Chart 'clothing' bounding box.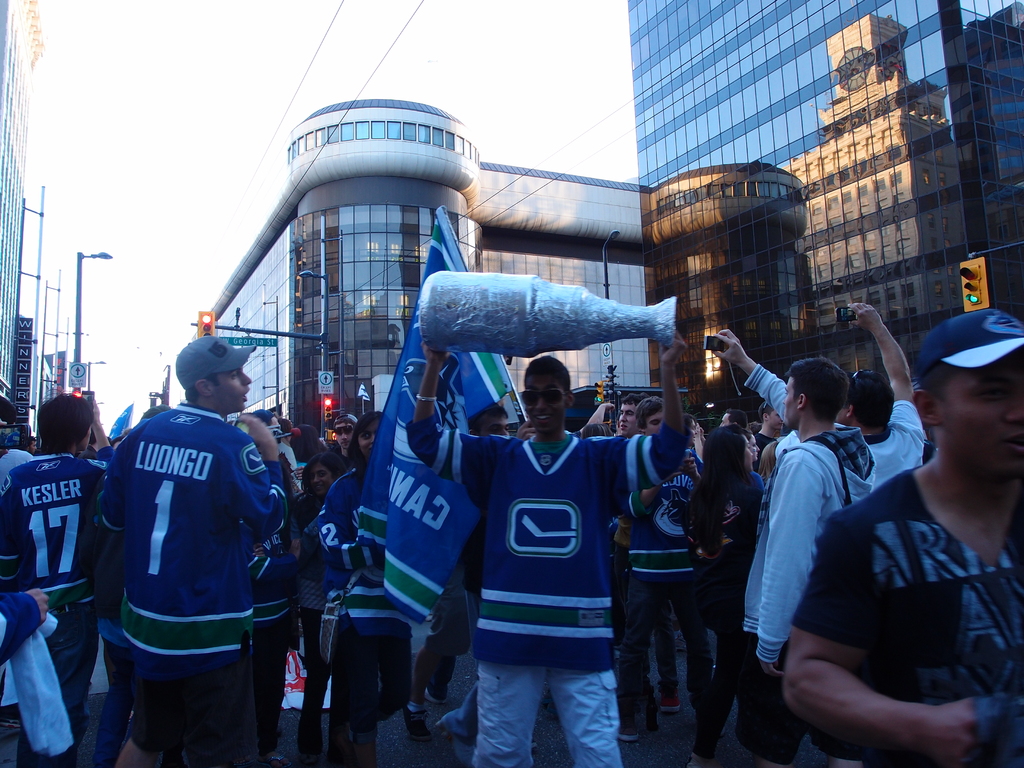
Charted: 2/450/112/767.
